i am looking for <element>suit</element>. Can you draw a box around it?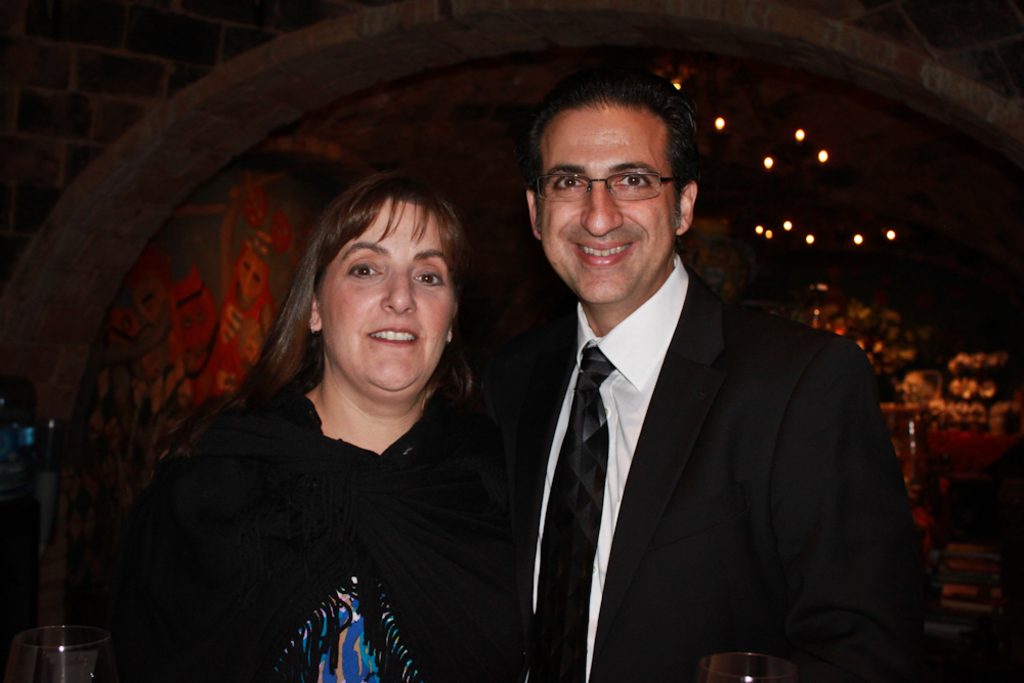
Sure, the bounding box is (left=492, top=141, right=919, bottom=682).
